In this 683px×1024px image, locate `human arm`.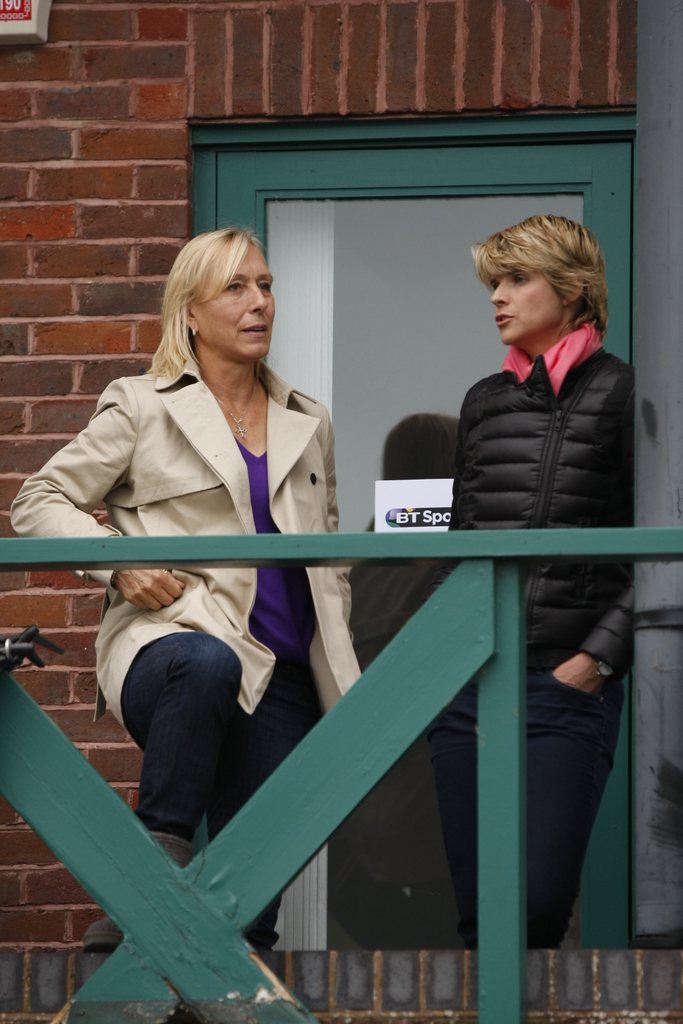
Bounding box: [547, 574, 640, 700].
